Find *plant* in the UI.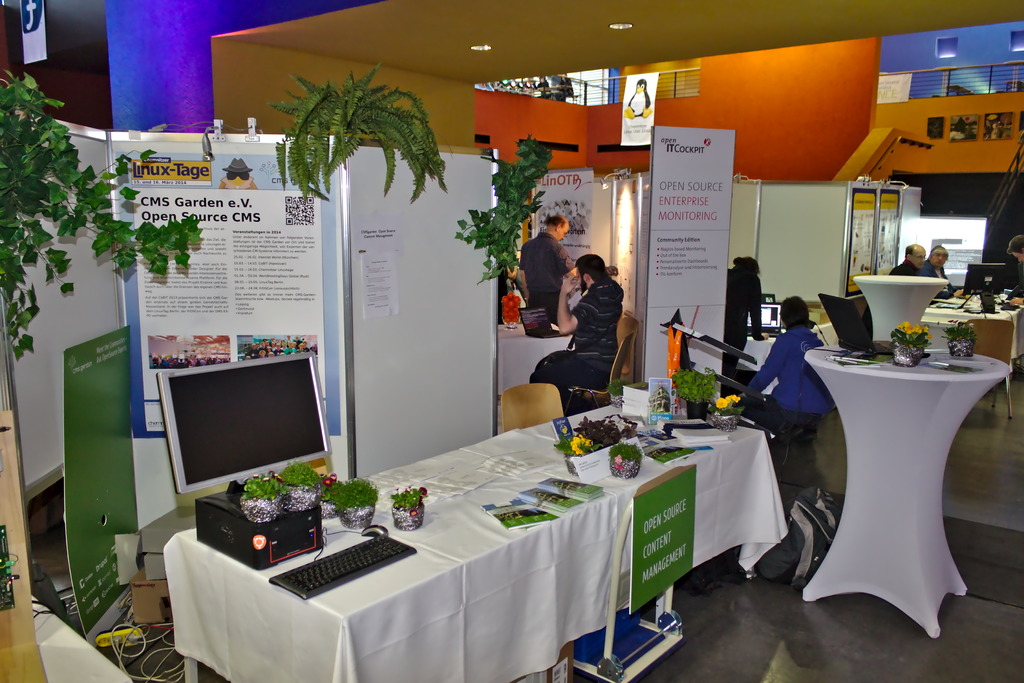
UI element at (x1=276, y1=454, x2=326, y2=494).
